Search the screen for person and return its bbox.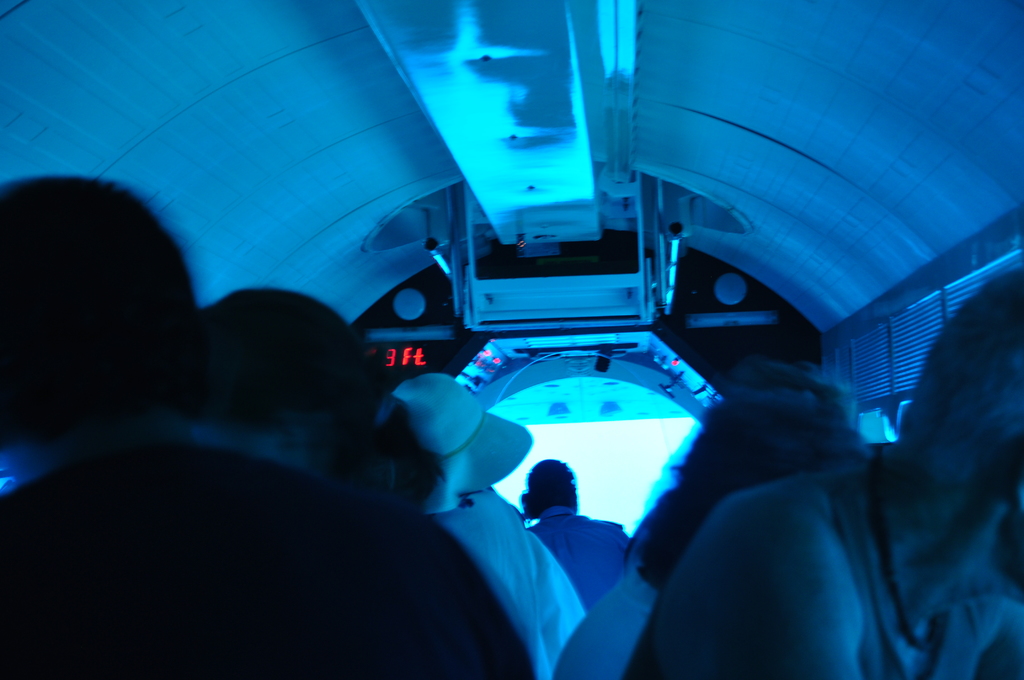
Found: x1=624 y1=270 x2=1023 y2=679.
